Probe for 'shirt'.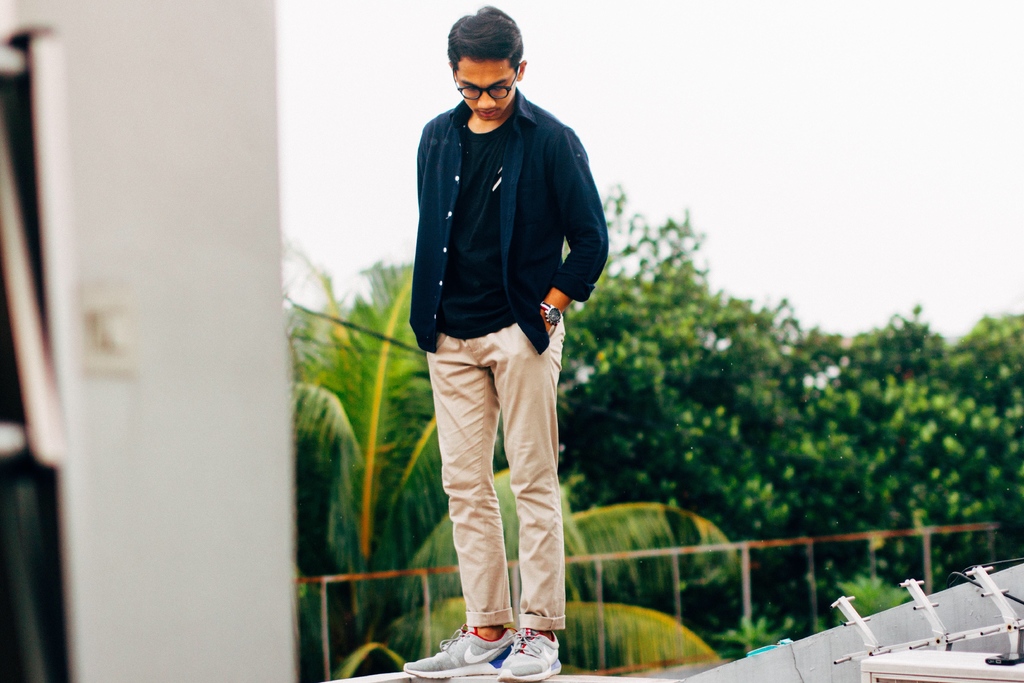
Probe result: {"x1": 408, "y1": 86, "x2": 607, "y2": 354}.
